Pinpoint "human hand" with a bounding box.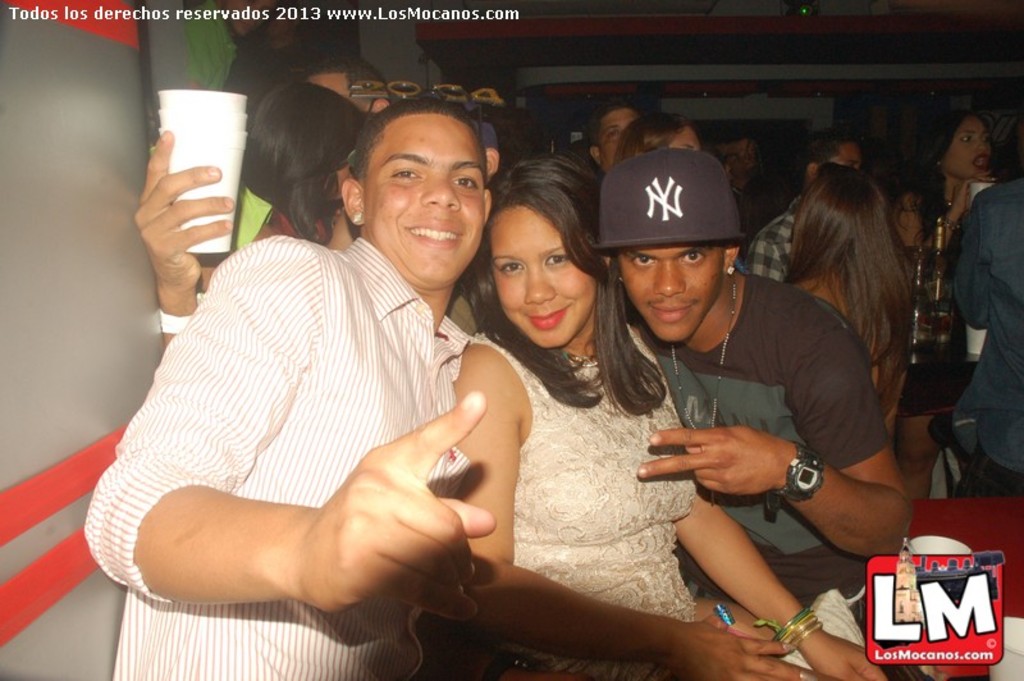
<region>654, 413, 841, 512</region>.
